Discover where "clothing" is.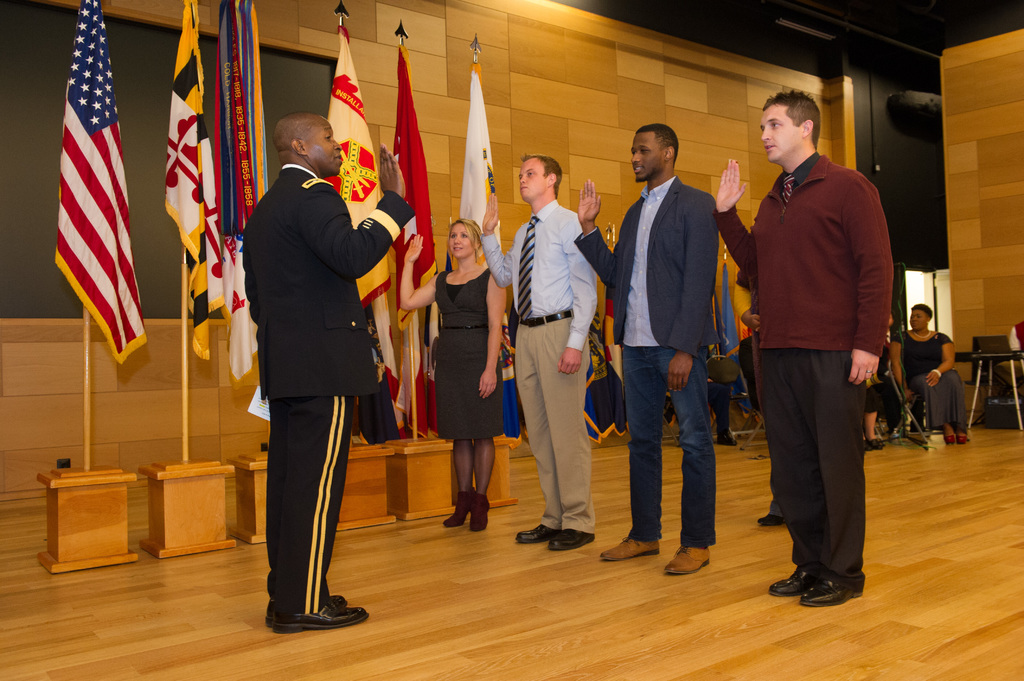
Discovered at [x1=480, y1=200, x2=595, y2=532].
